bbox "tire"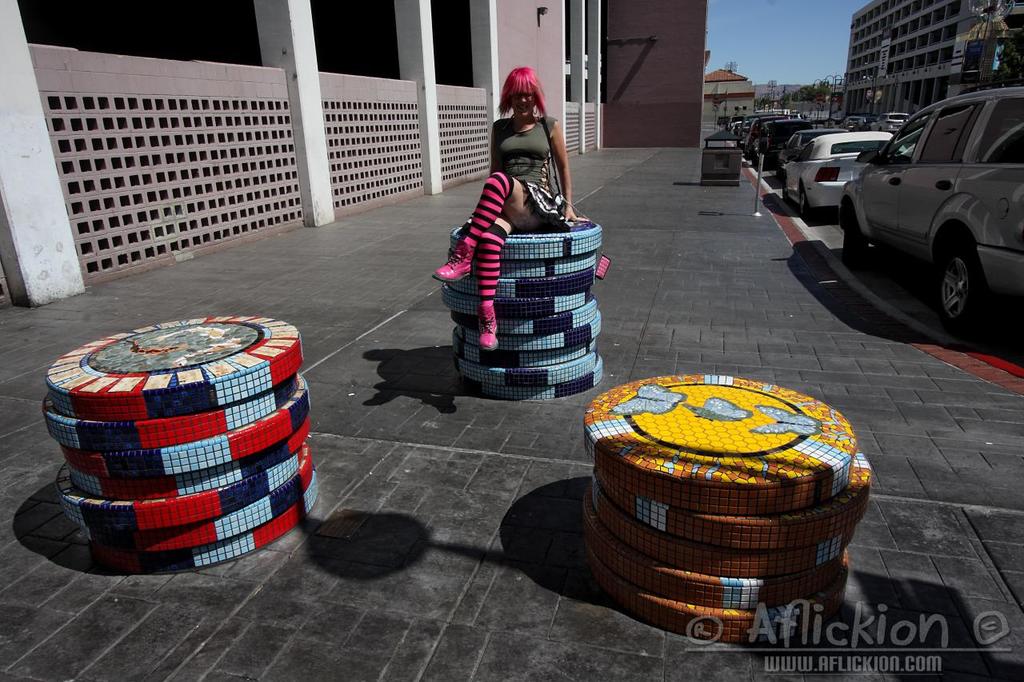
detection(838, 200, 874, 277)
